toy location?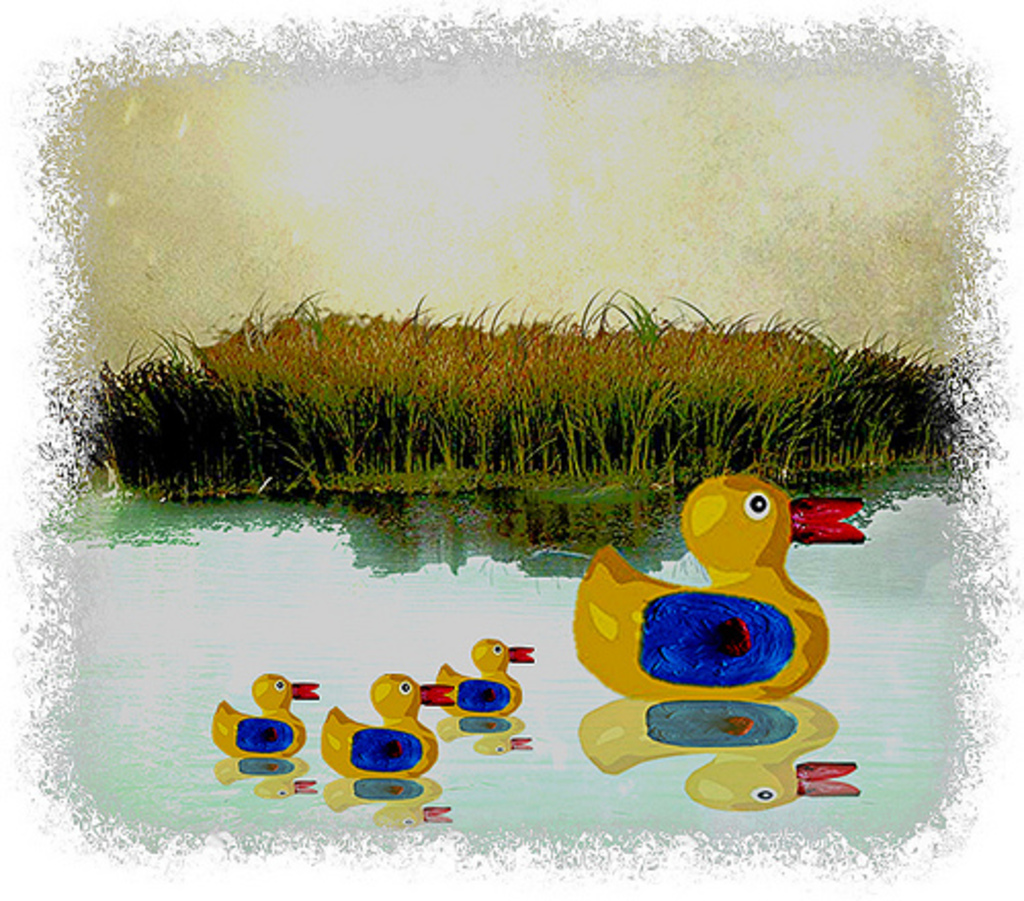
bbox=(203, 666, 317, 768)
